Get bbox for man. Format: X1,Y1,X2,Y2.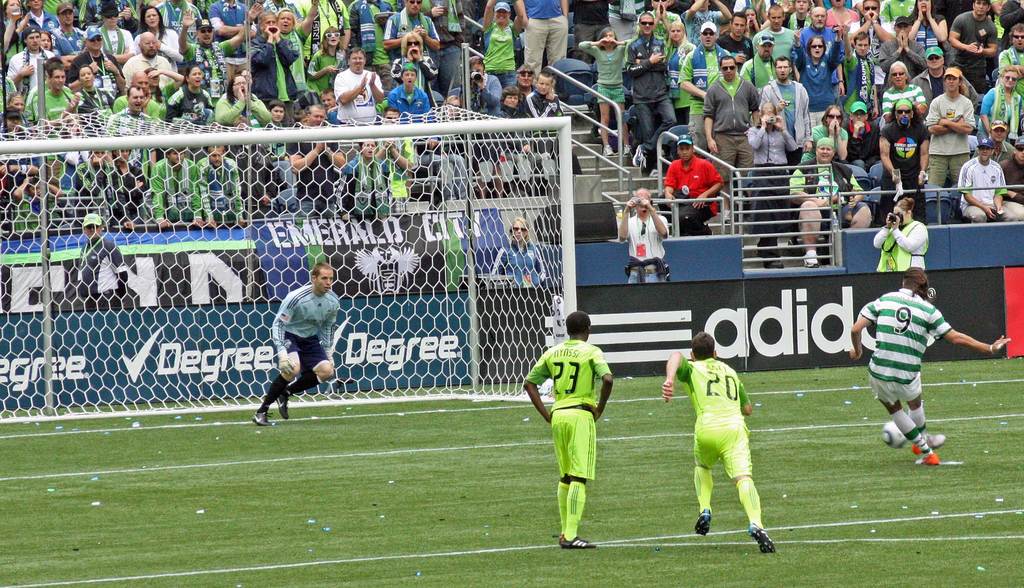
121,31,172,89.
